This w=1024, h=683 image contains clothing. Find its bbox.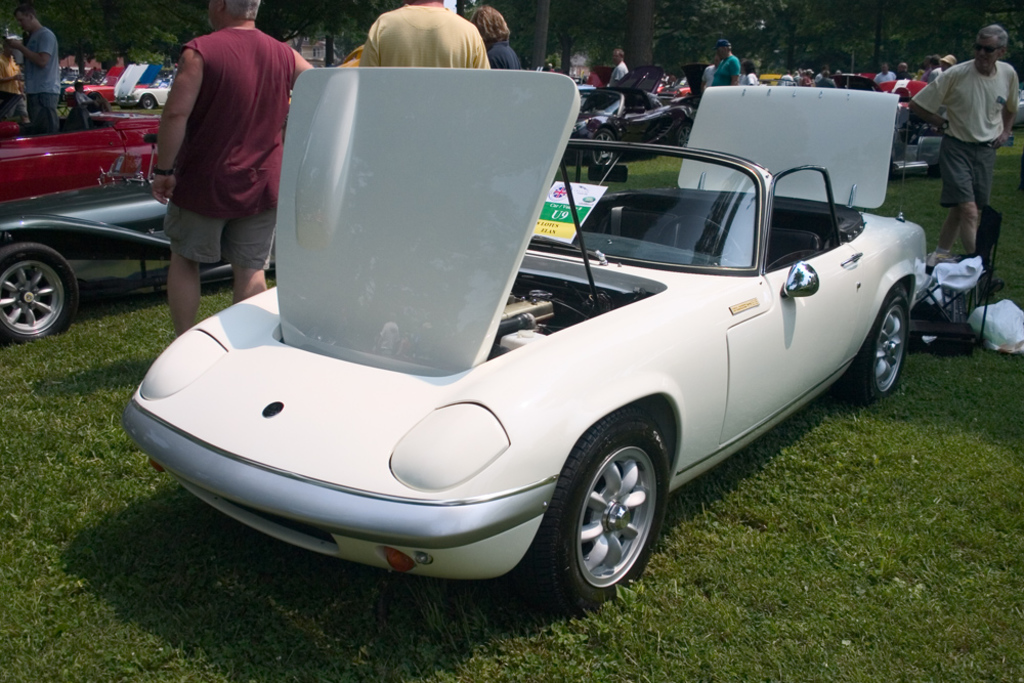
rect(911, 58, 1023, 209).
